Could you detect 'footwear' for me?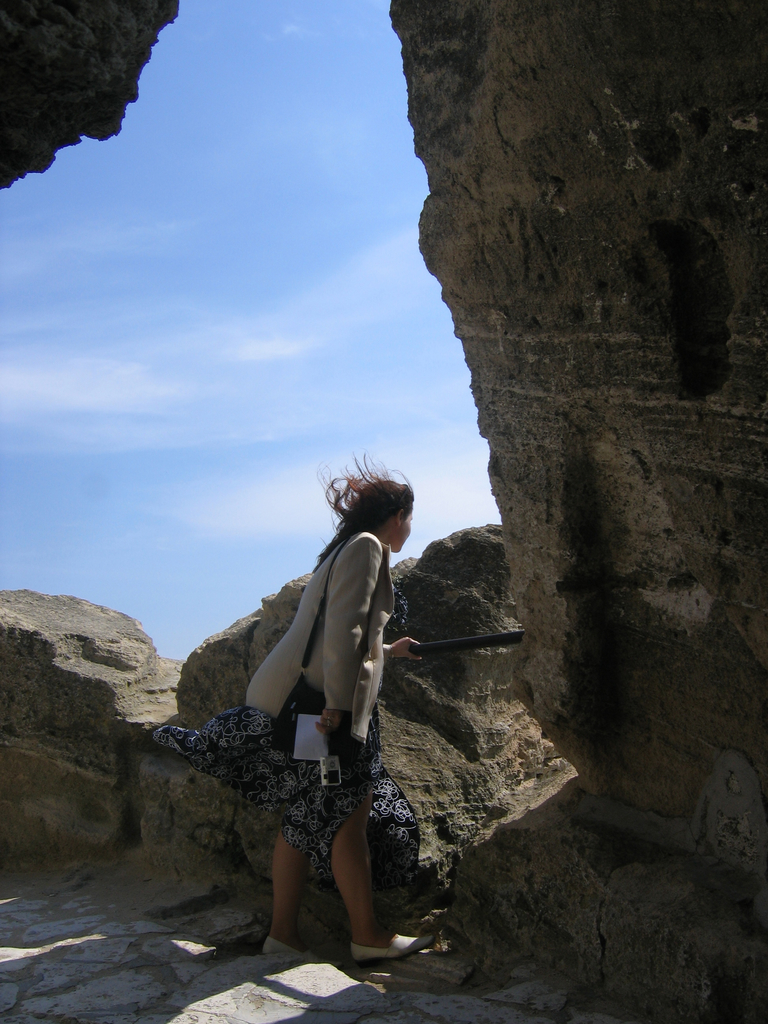
Detection result: rect(353, 933, 436, 964).
